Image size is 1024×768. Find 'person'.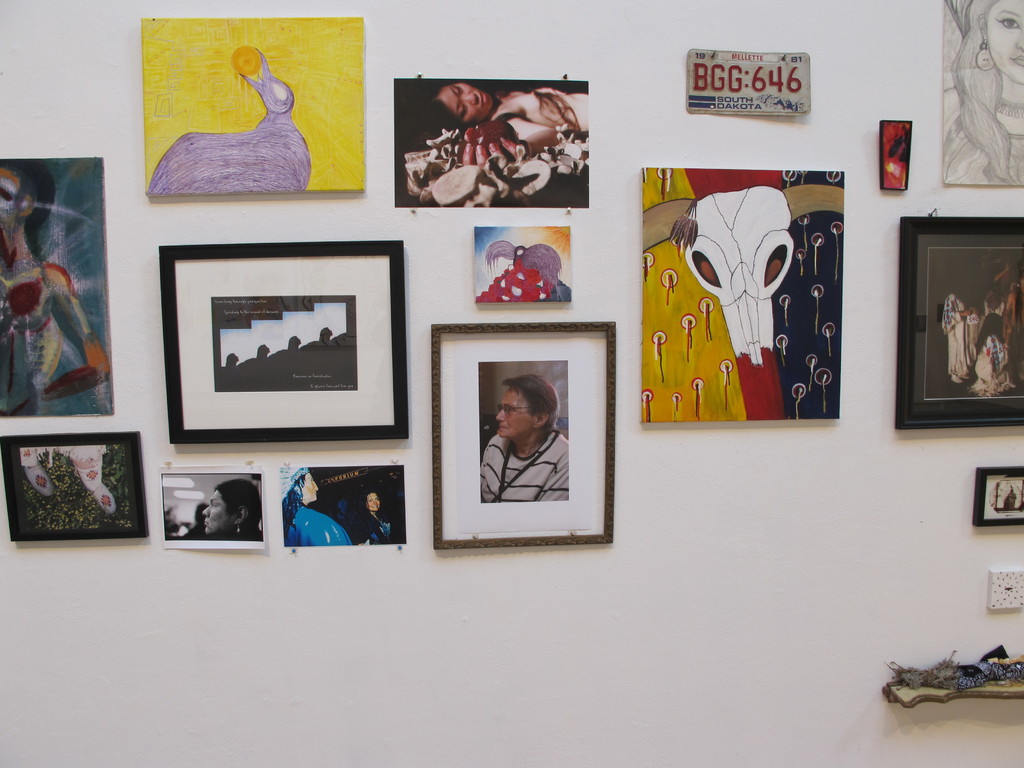
x1=356 y1=490 x2=392 y2=544.
